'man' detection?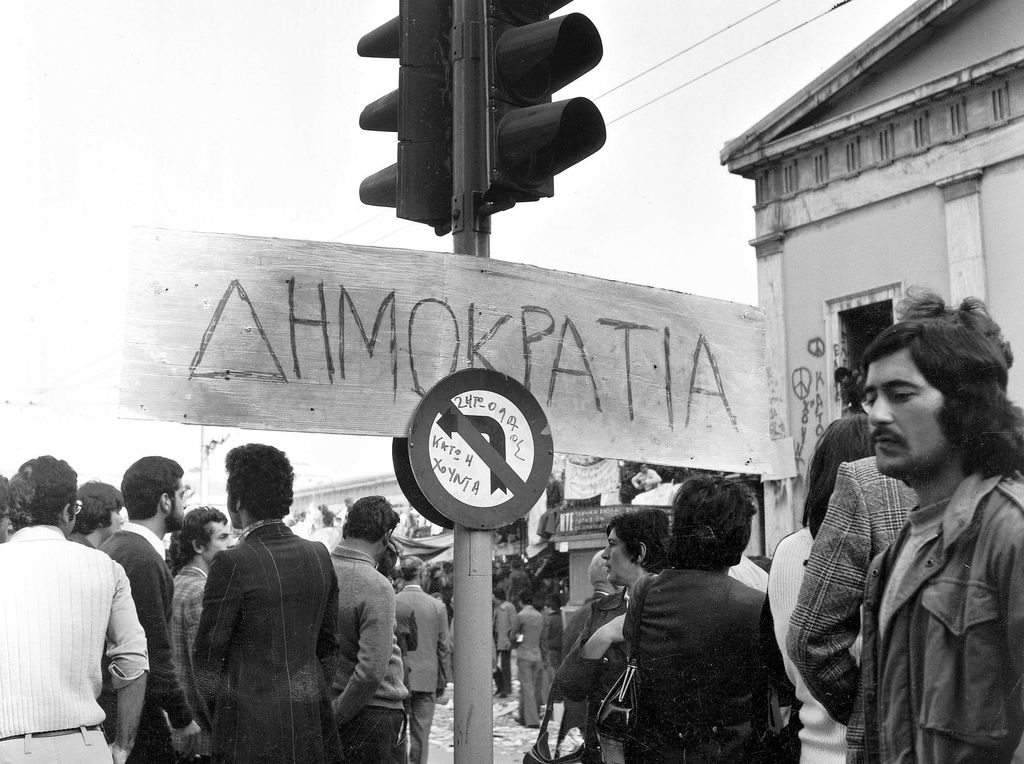
324/494/409/763
